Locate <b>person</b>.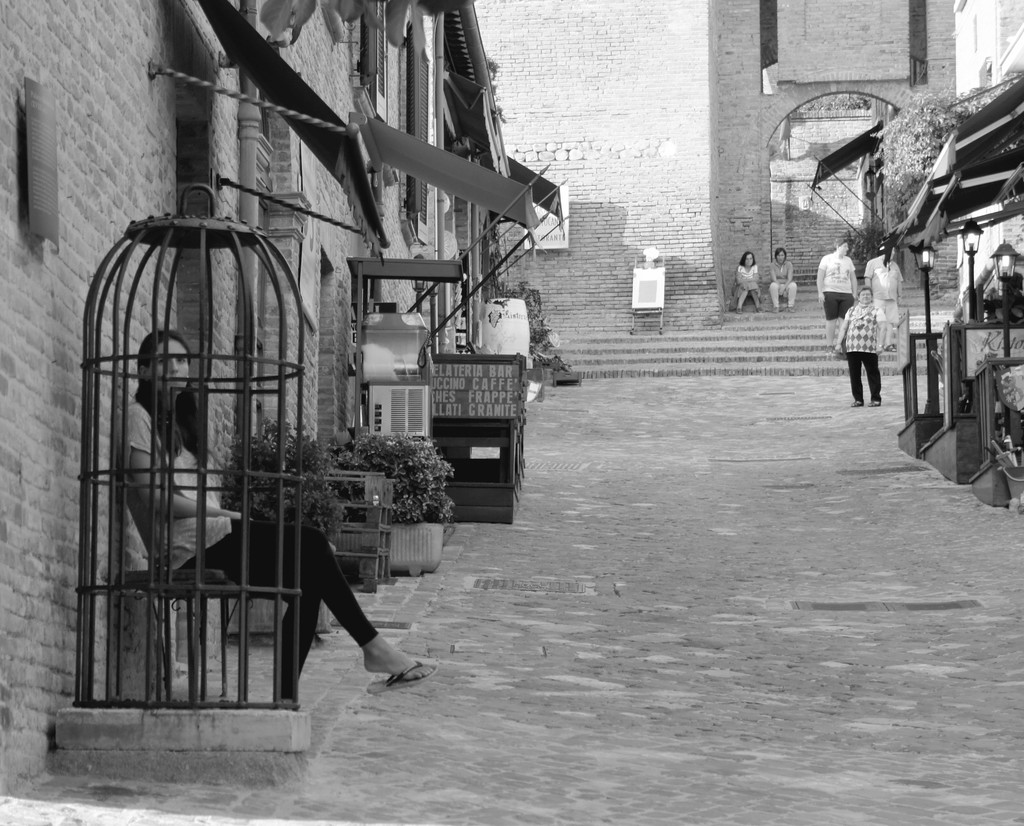
Bounding box: box(120, 327, 438, 690).
